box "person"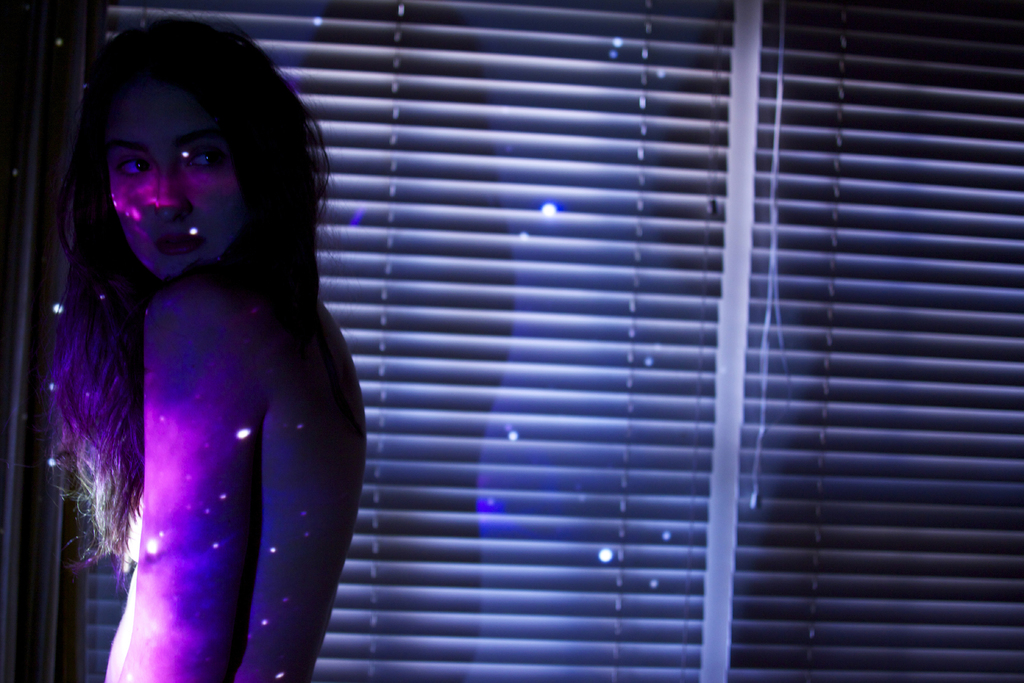
(x1=43, y1=74, x2=371, y2=682)
